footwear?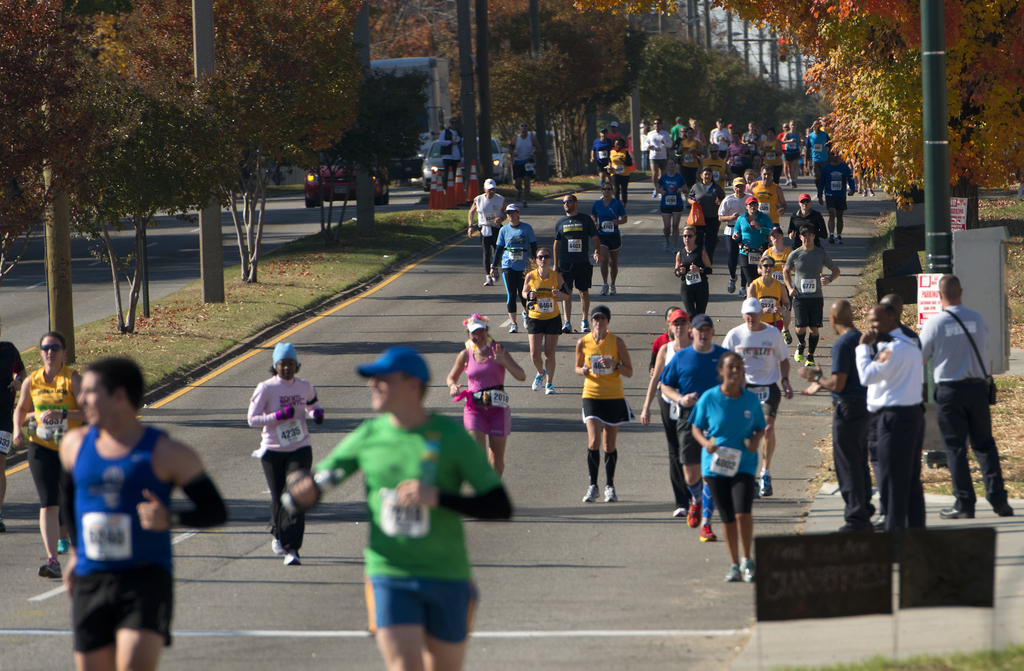
select_region(608, 282, 618, 298)
